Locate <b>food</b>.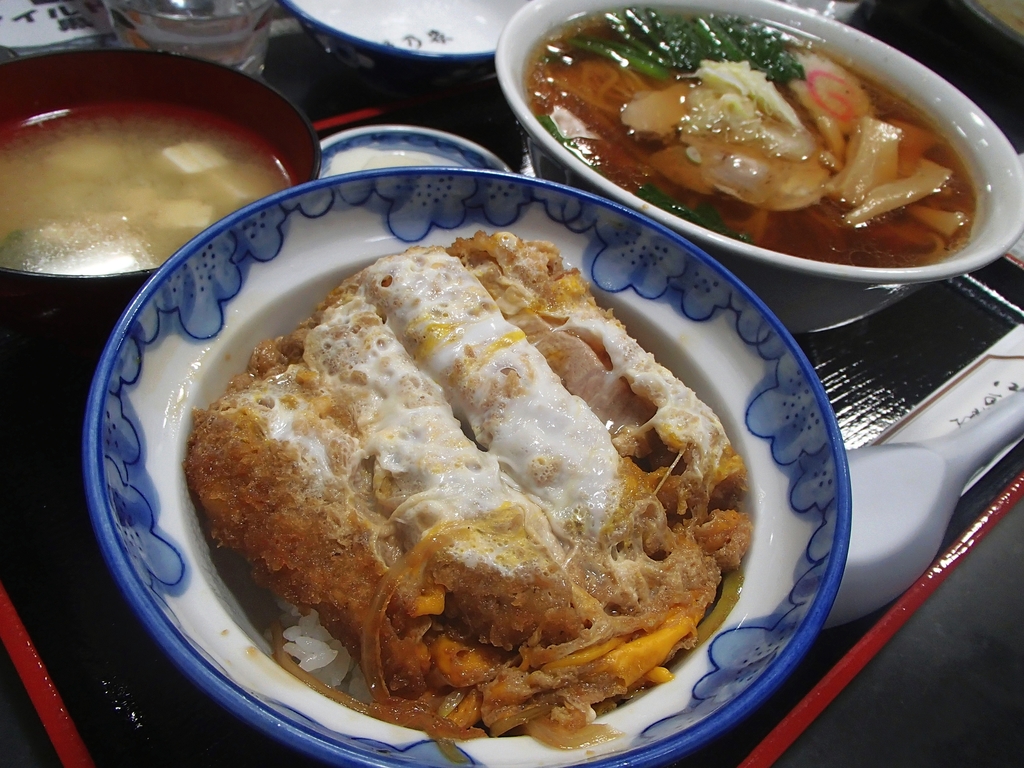
Bounding box: [x1=493, y1=1, x2=1022, y2=253].
